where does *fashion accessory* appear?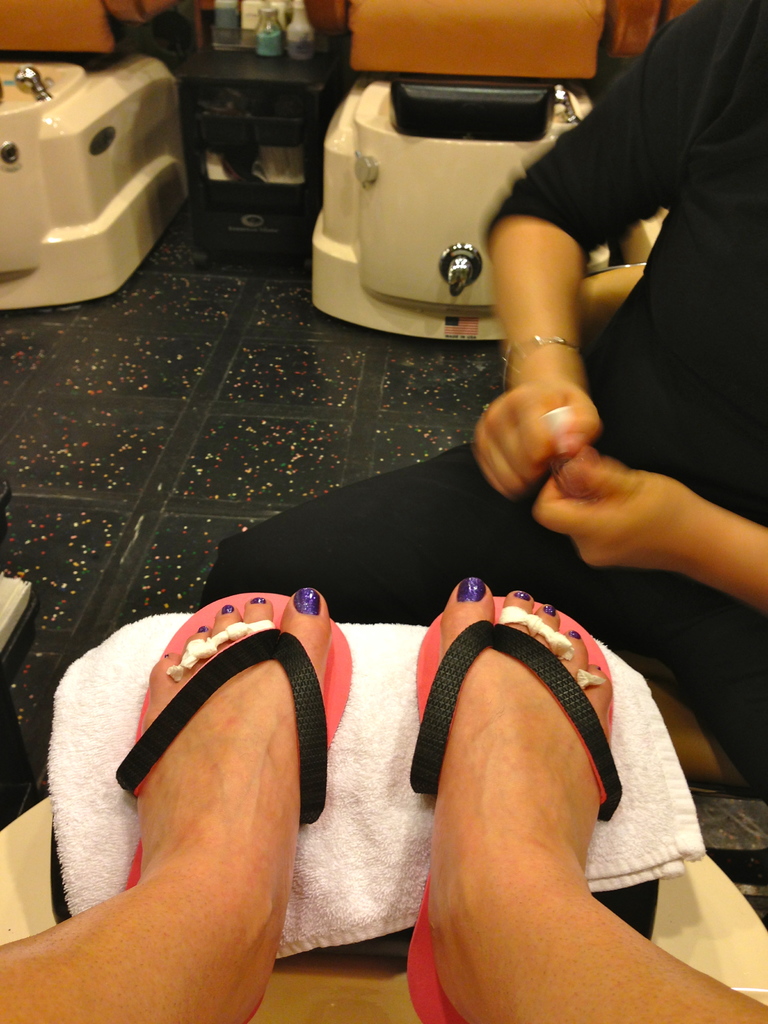
Appears at bbox=(457, 576, 487, 606).
